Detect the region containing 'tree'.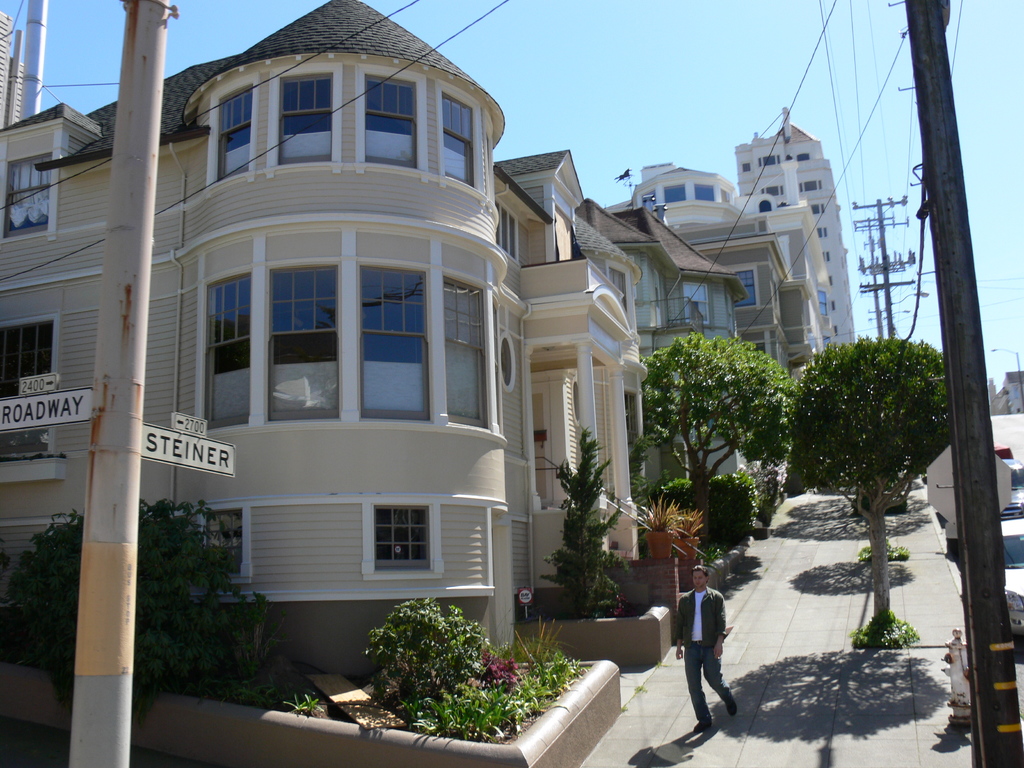
rect(524, 435, 607, 636).
